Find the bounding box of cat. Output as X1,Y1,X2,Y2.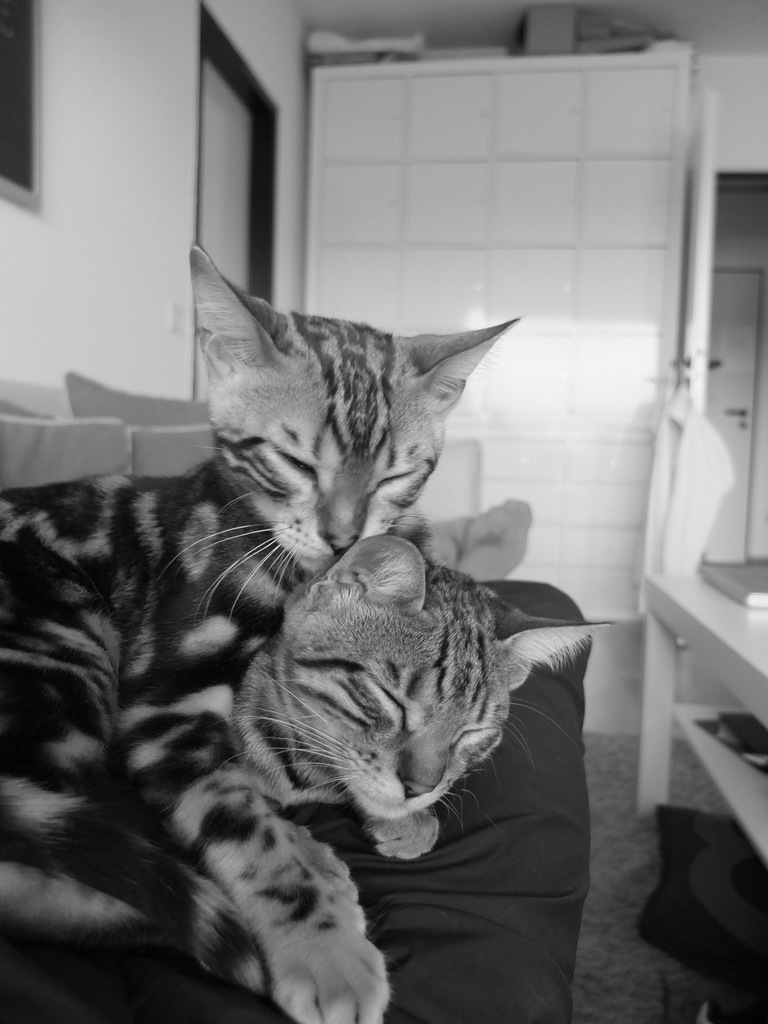
0,239,524,1023.
